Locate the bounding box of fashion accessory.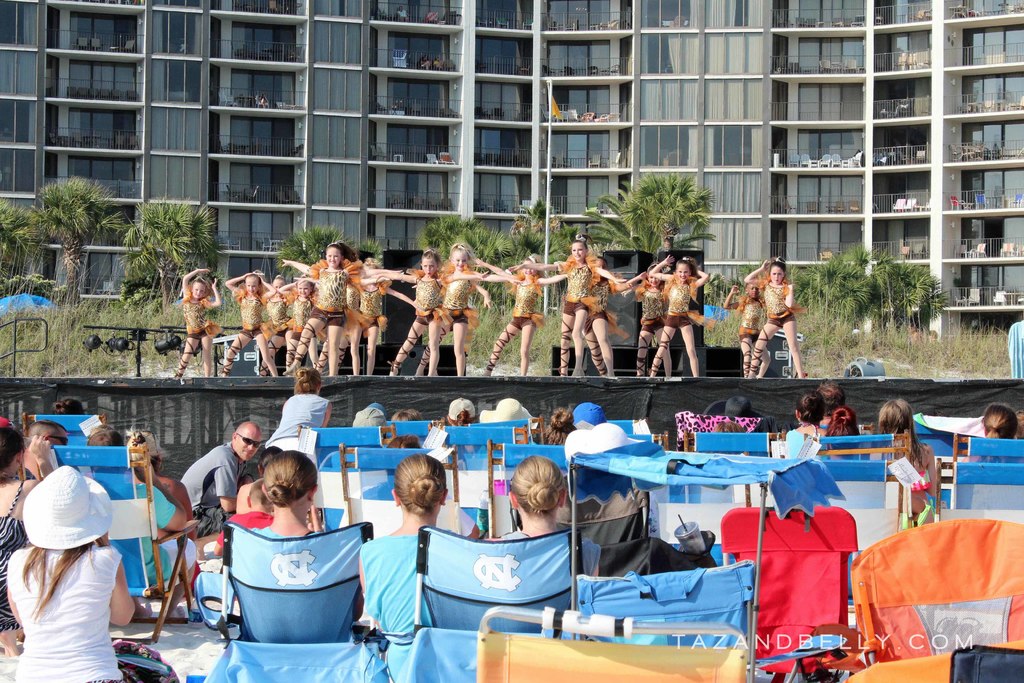
Bounding box: [x1=570, y1=400, x2=605, y2=426].
